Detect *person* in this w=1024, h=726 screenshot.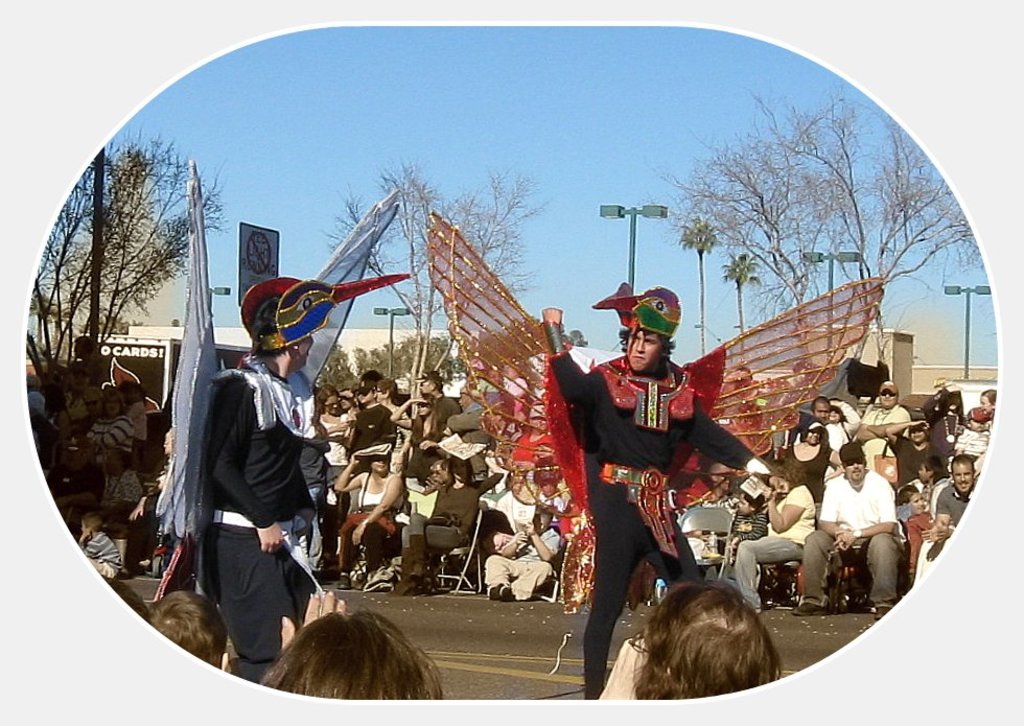
Detection: left=414, top=364, right=469, bottom=453.
